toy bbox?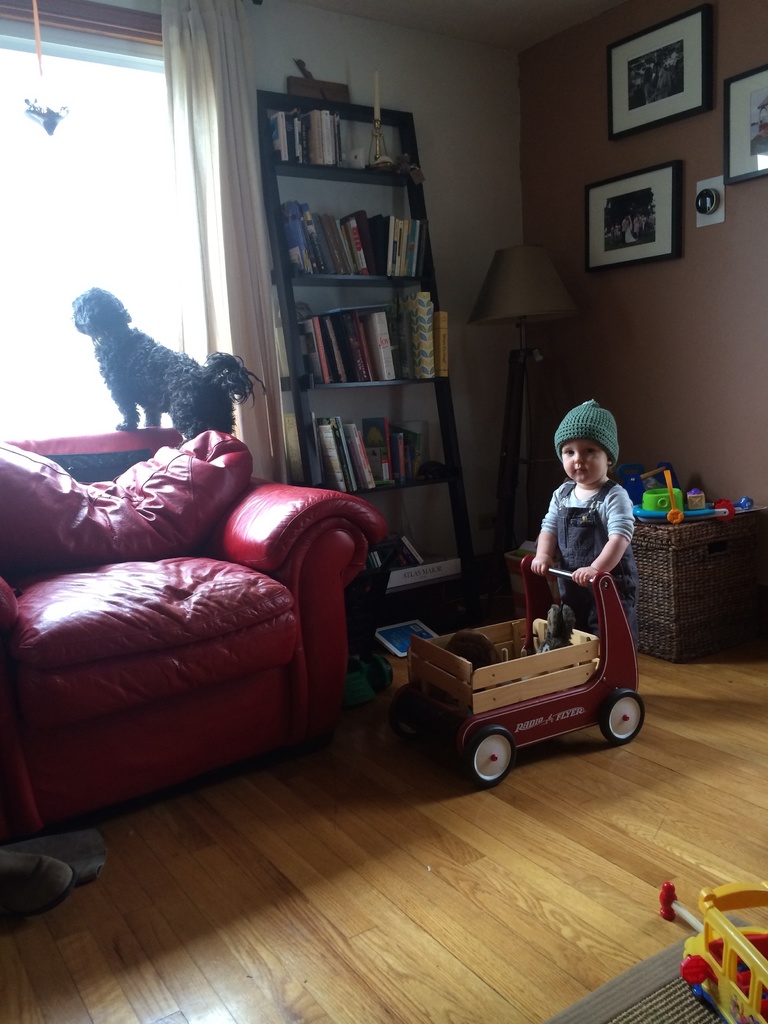
[left=660, top=878, right=767, bottom=1023]
